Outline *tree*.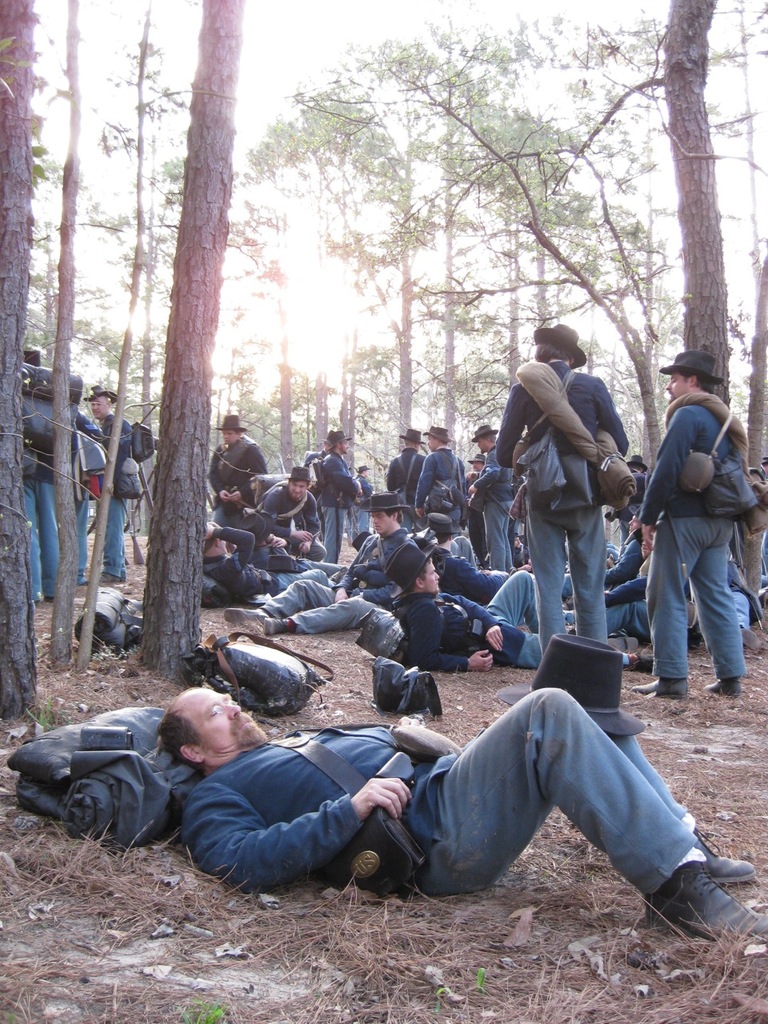
Outline: 734,255,767,473.
